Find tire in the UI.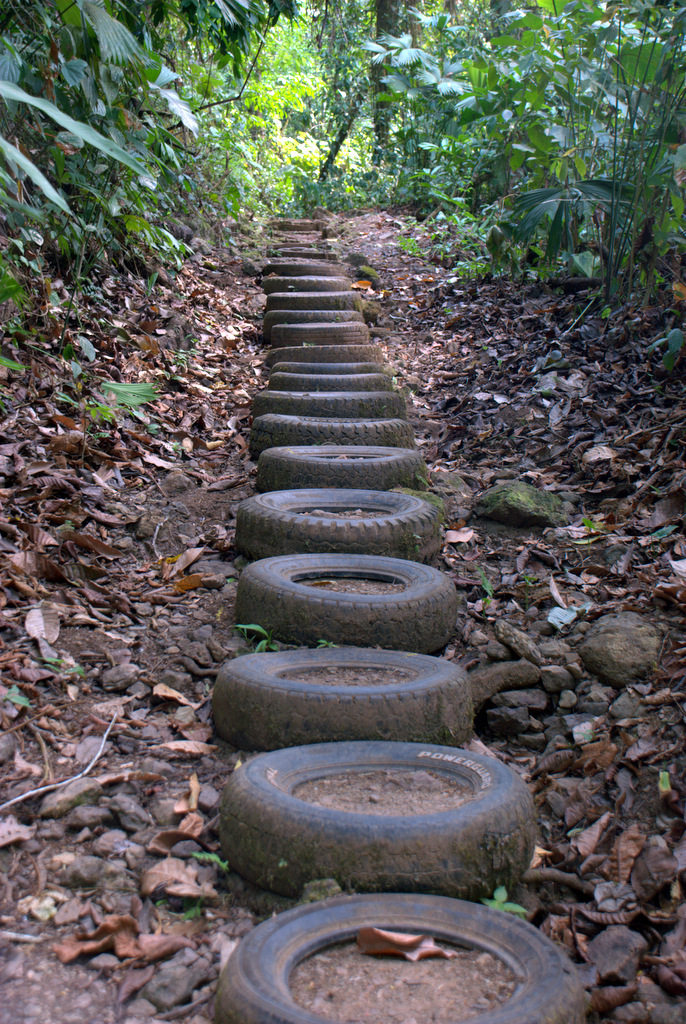
UI element at crop(212, 645, 472, 753).
